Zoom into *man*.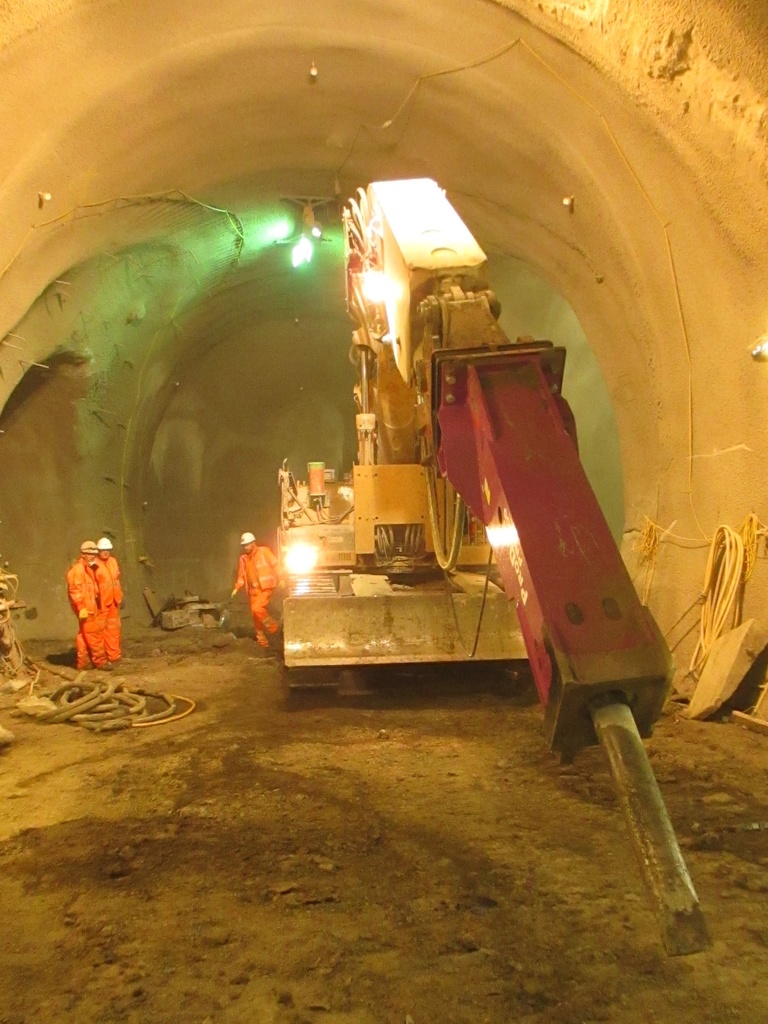
Zoom target: (221,522,277,640).
